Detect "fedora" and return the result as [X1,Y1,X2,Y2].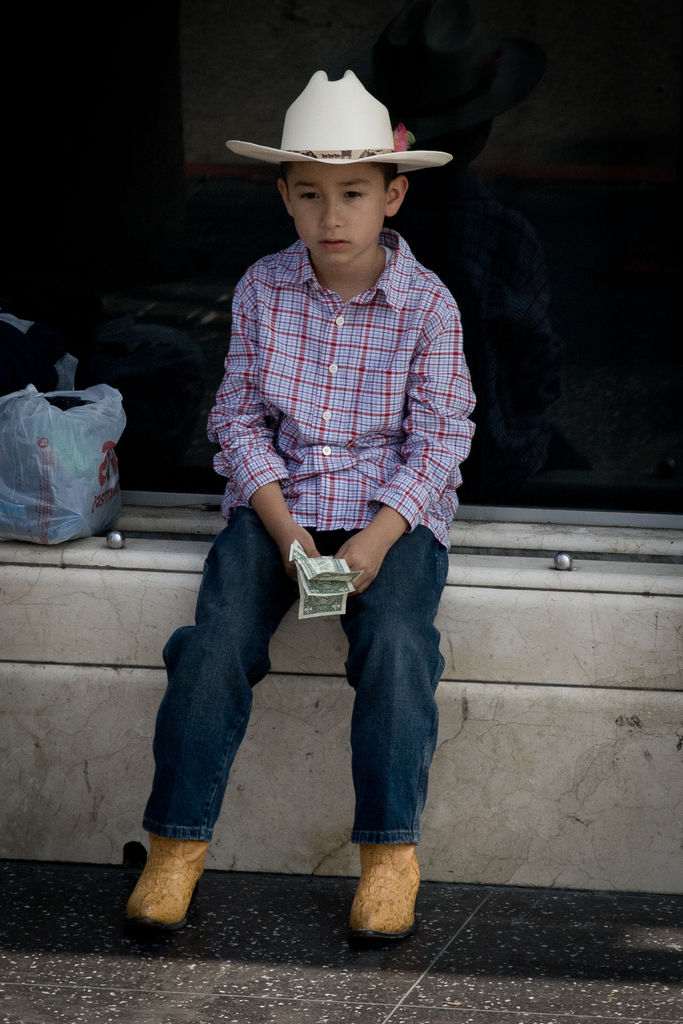
[250,78,432,262].
